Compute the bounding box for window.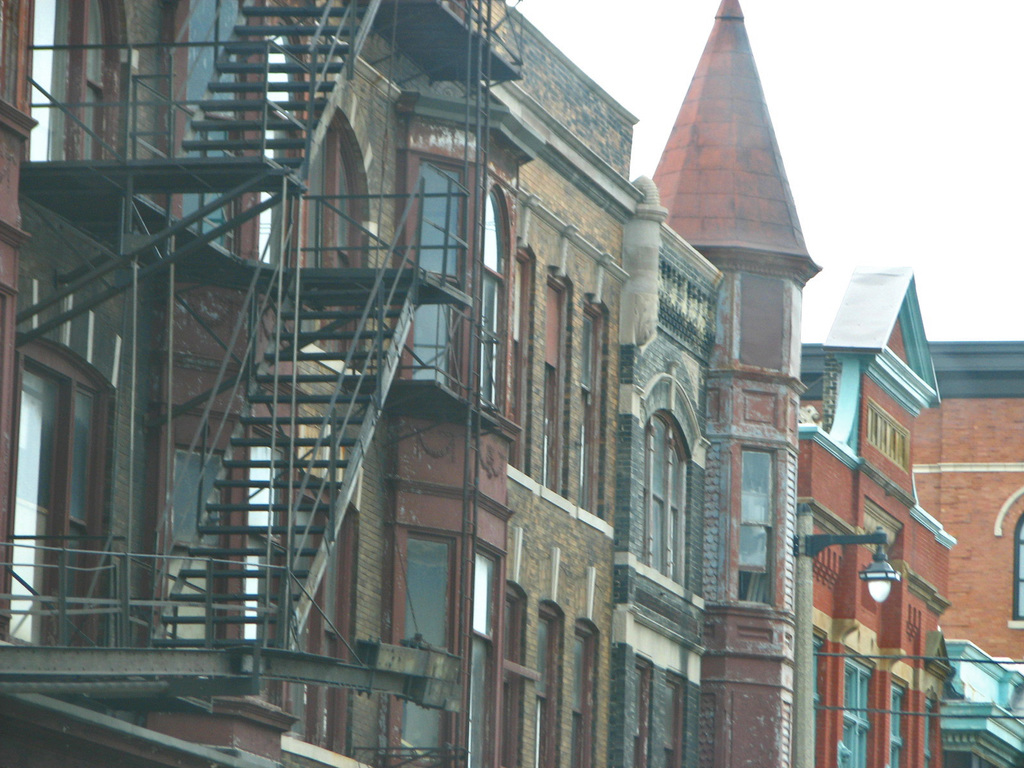
x1=991, y1=492, x2=1023, y2=627.
